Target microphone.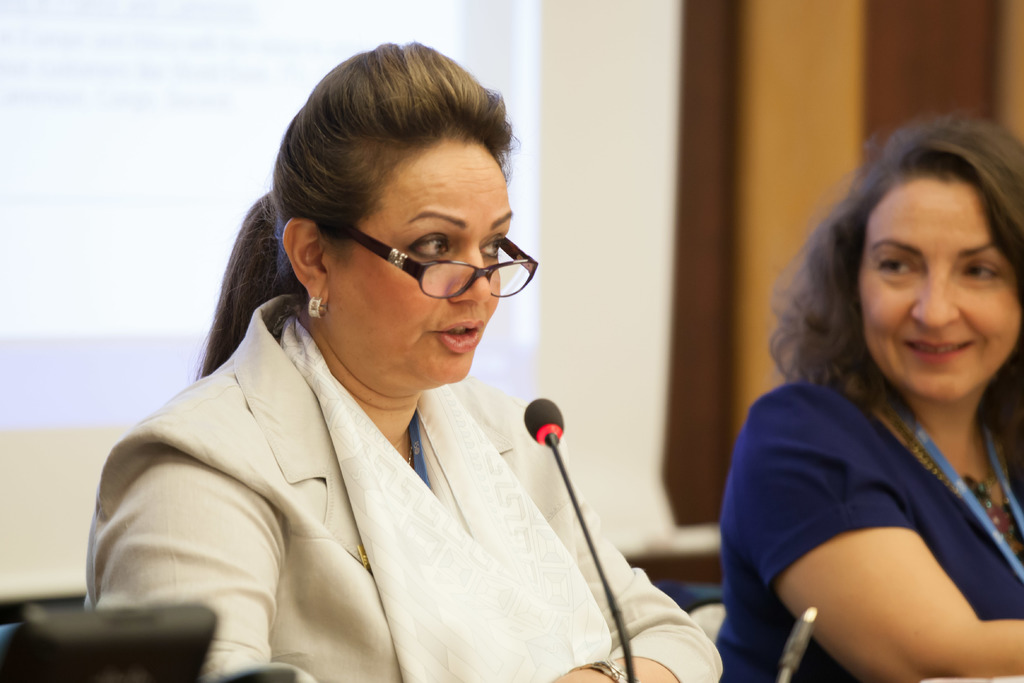
Target region: left=521, top=397, right=566, bottom=448.
